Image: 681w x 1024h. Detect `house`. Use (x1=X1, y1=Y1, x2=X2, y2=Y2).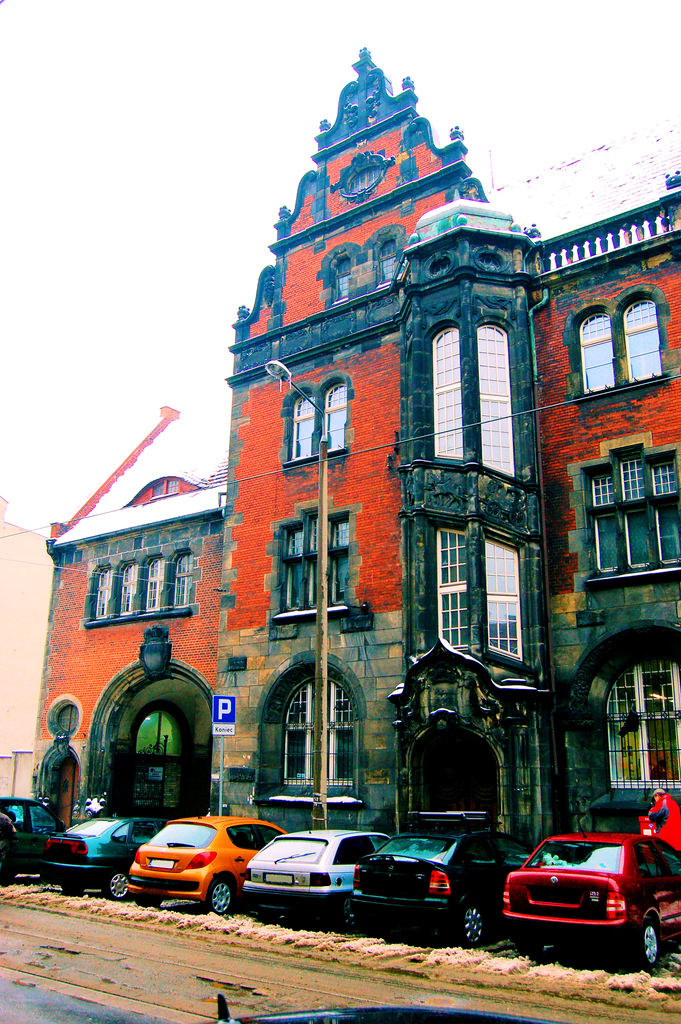
(x1=0, y1=38, x2=680, y2=1023).
